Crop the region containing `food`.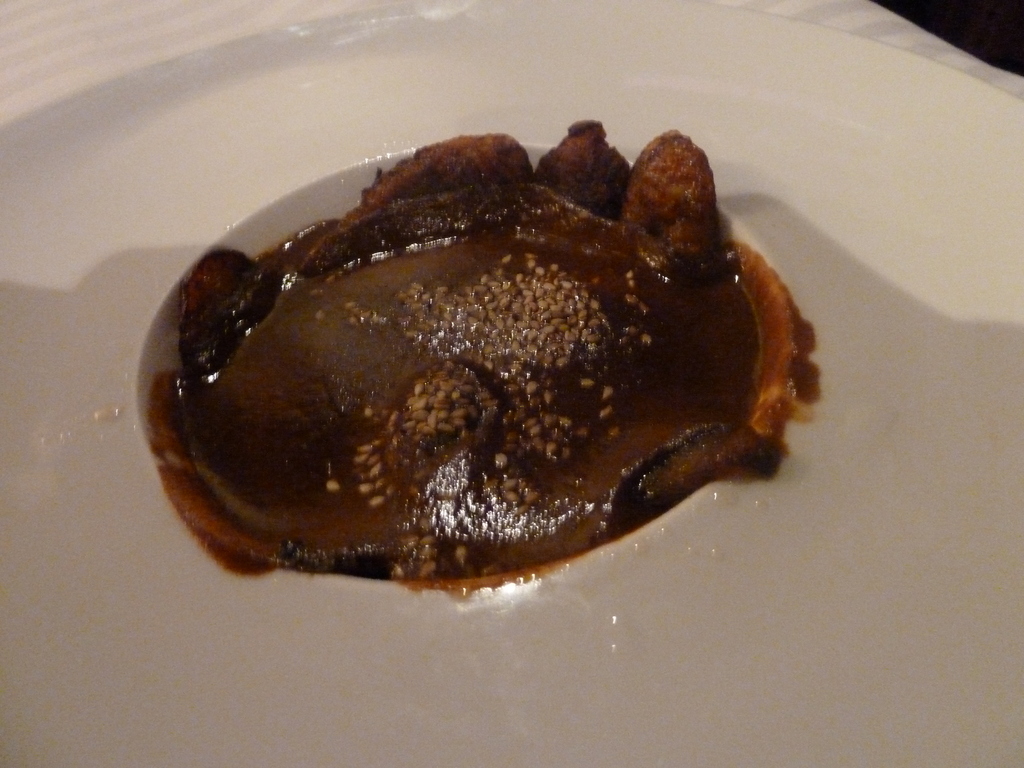
Crop region: [187, 128, 791, 616].
